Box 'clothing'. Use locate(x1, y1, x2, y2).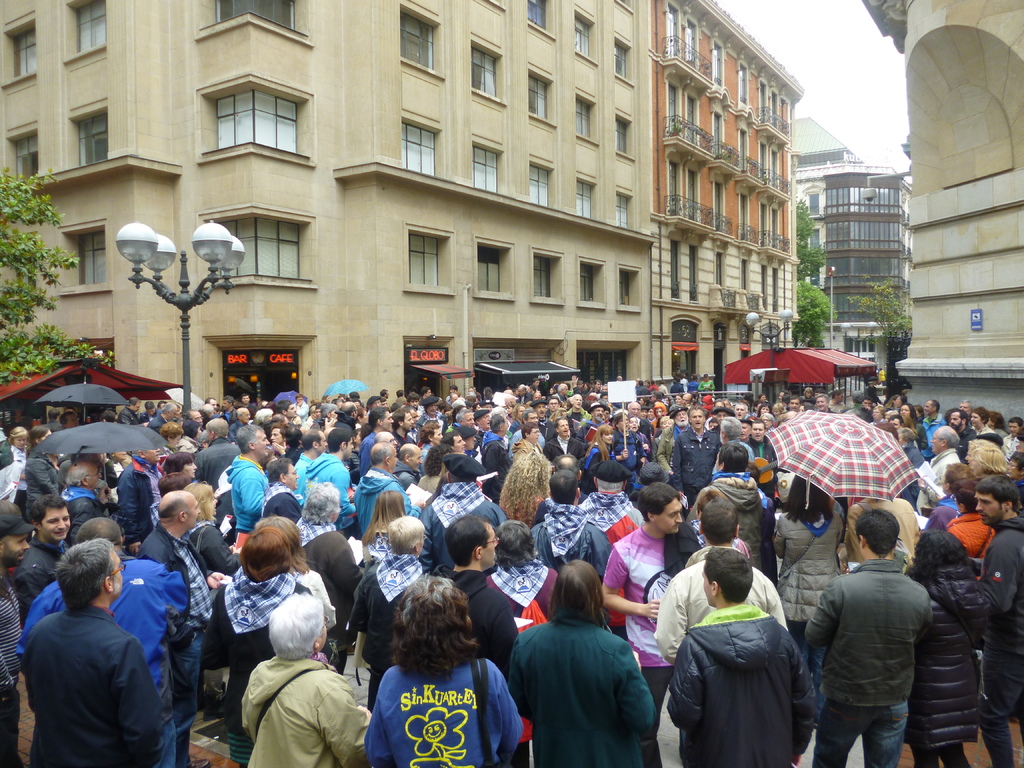
locate(940, 515, 994, 557).
